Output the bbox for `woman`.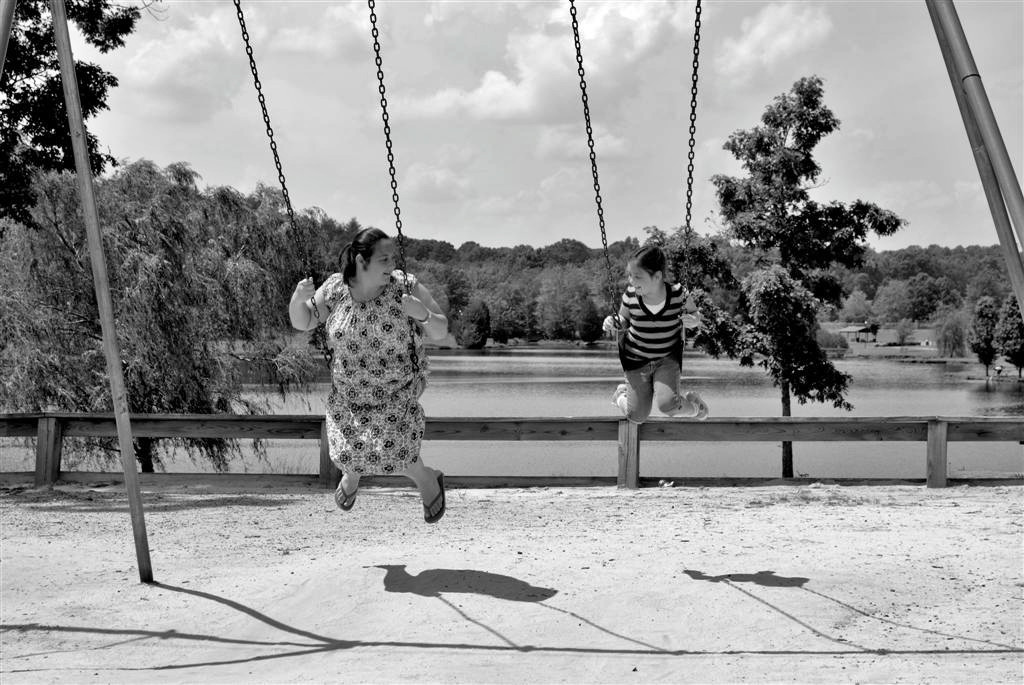
locate(281, 218, 451, 526).
